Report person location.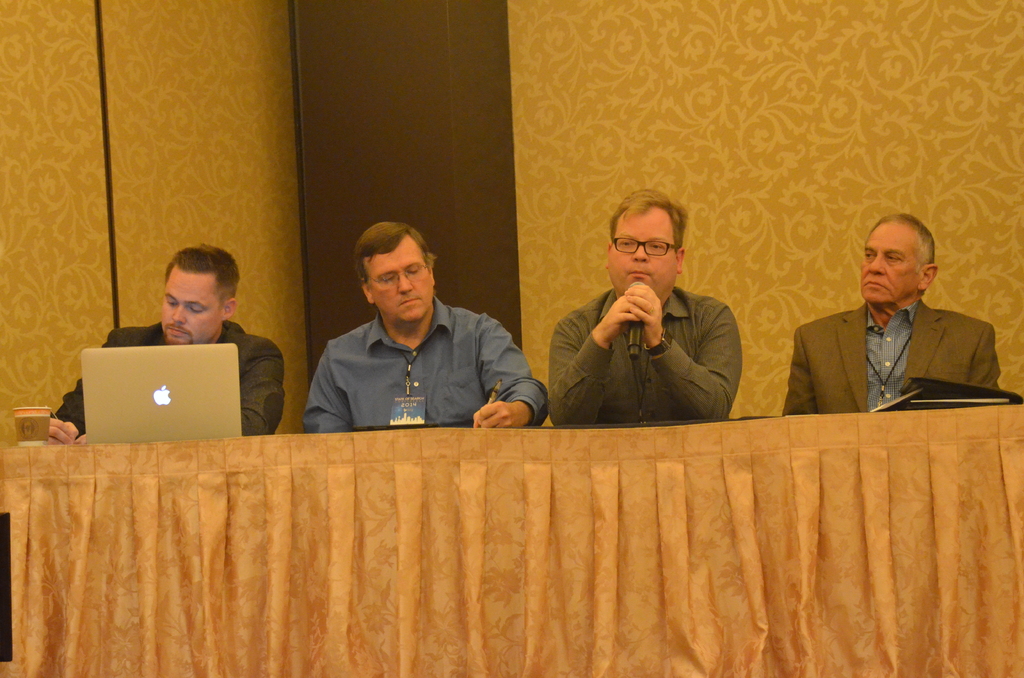
Report: bbox(42, 243, 284, 444).
